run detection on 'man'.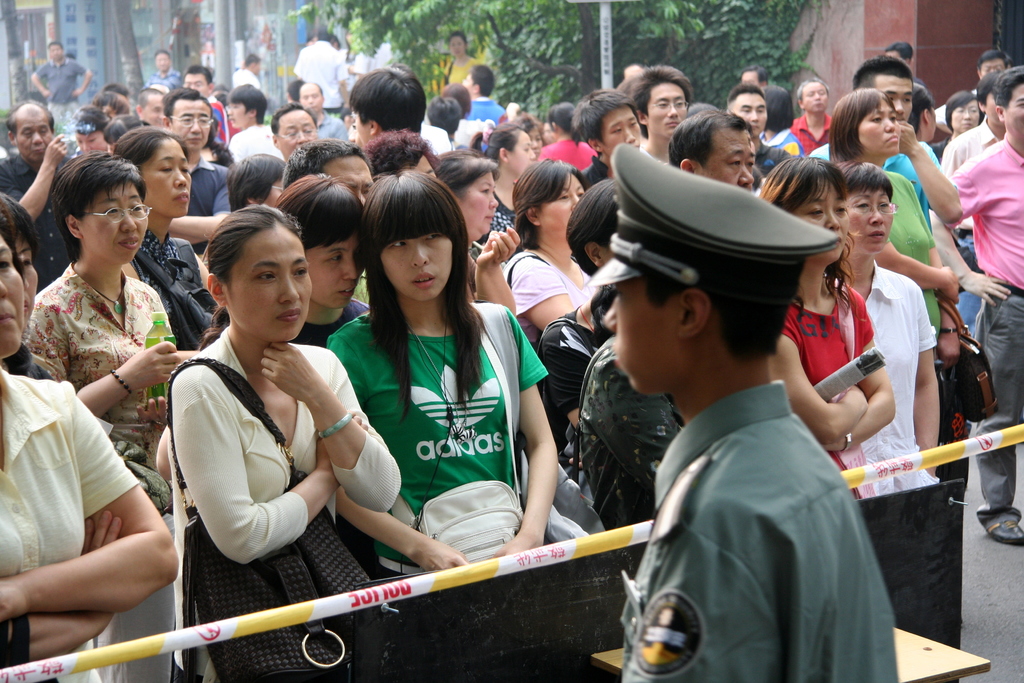
Result: (x1=163, y1=85, x2=234, y2=265).
